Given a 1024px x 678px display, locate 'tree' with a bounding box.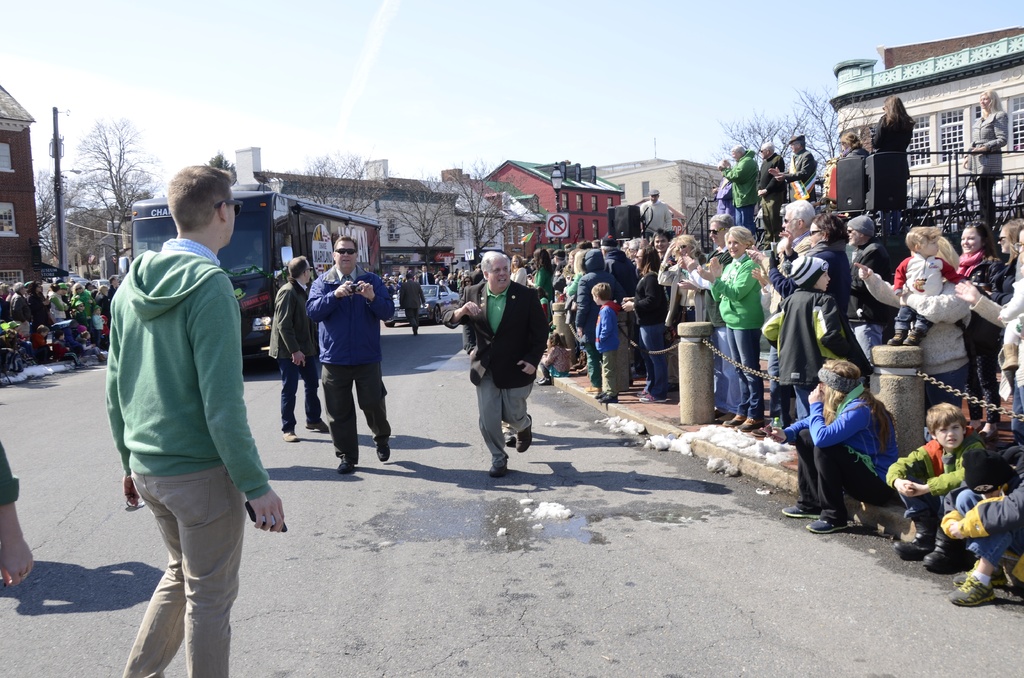
Located: 33, 172, 67, 276.
